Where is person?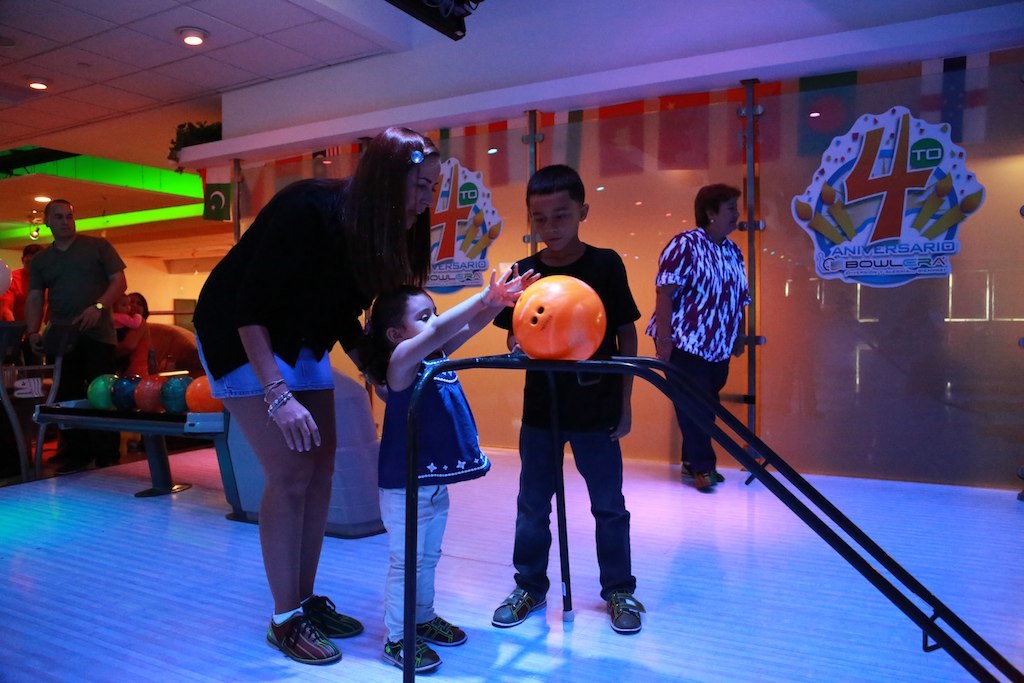
Rect(131, 316, 207, 494).
